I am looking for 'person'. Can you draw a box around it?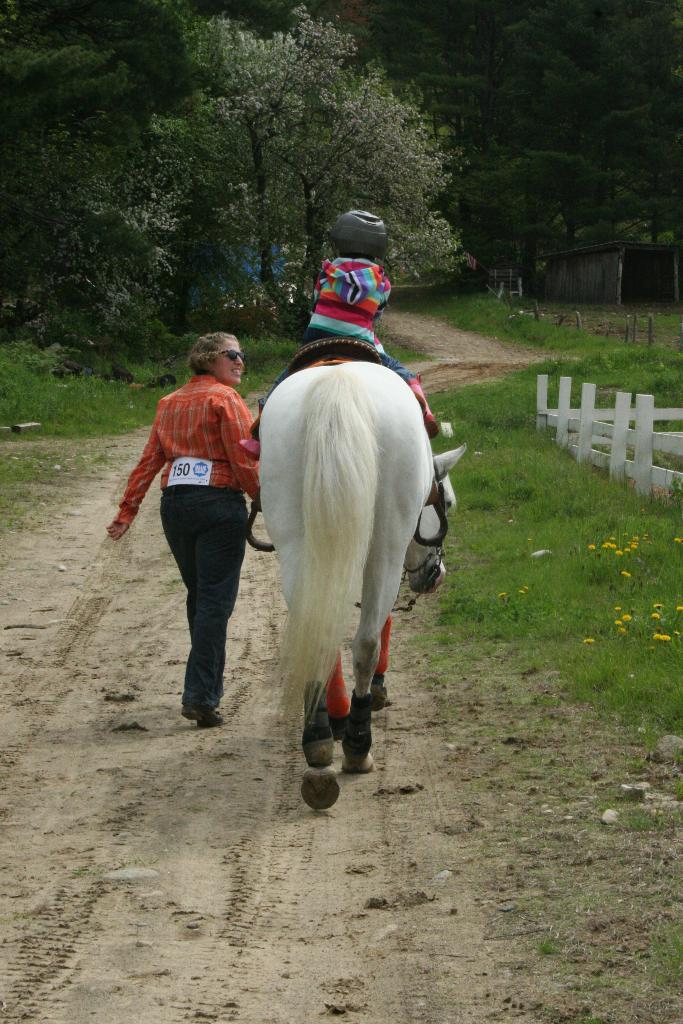
Sure, the bounding box is [x1=105, y1=331, x2=259, y2=726].
